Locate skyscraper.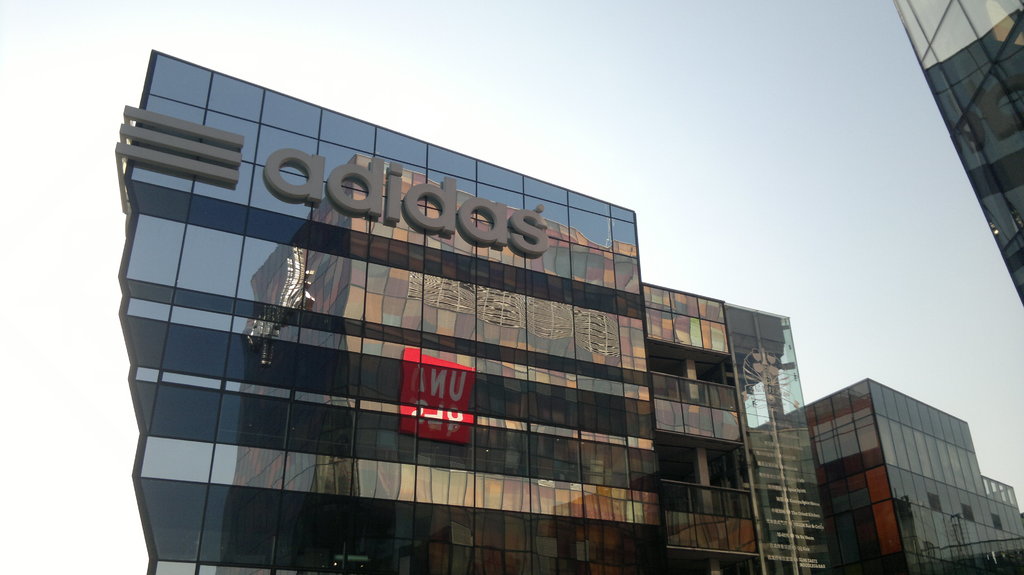
Bounding box: box(797, 375, 1023, 574).
